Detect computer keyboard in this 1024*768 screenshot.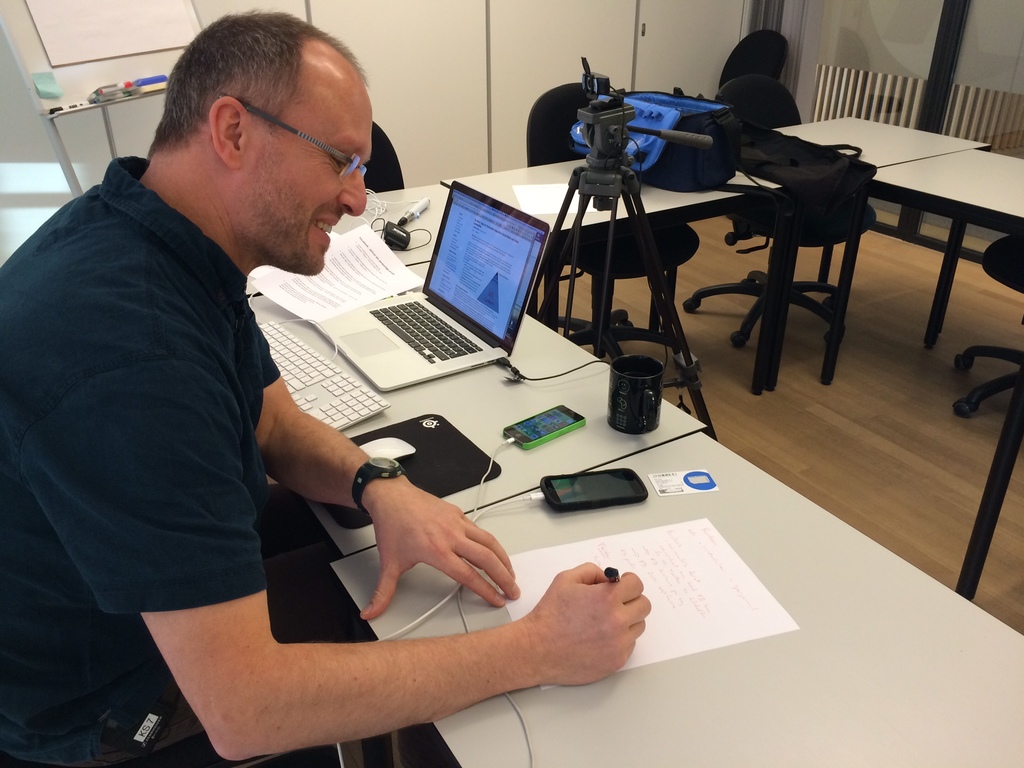
Detection: locate(257, 319, 387, 431).
